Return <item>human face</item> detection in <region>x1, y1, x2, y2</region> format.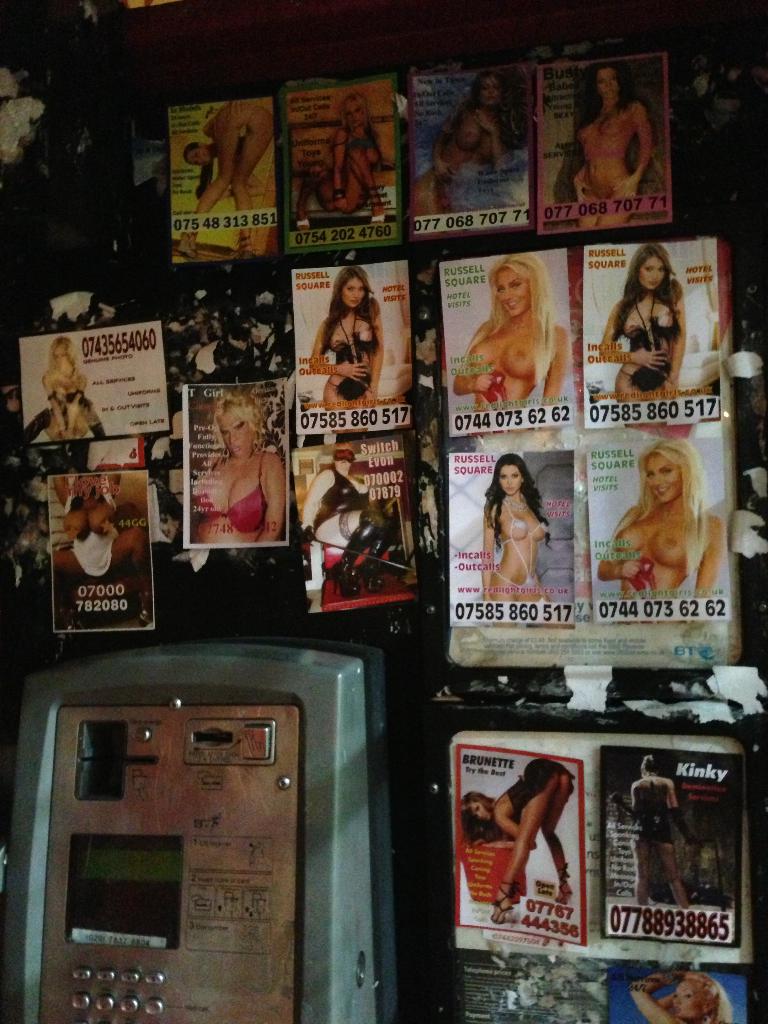
<region>637, 252, 667, 287</region>.
